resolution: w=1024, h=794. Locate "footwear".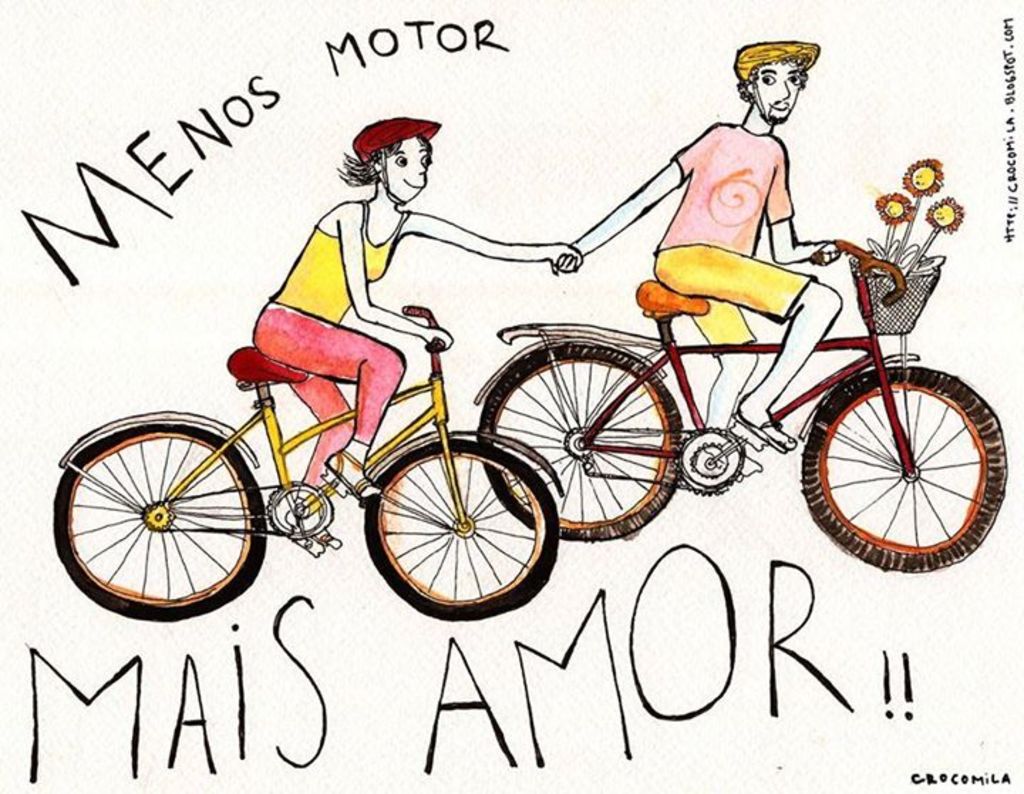
(737, 410, 794, 454).
